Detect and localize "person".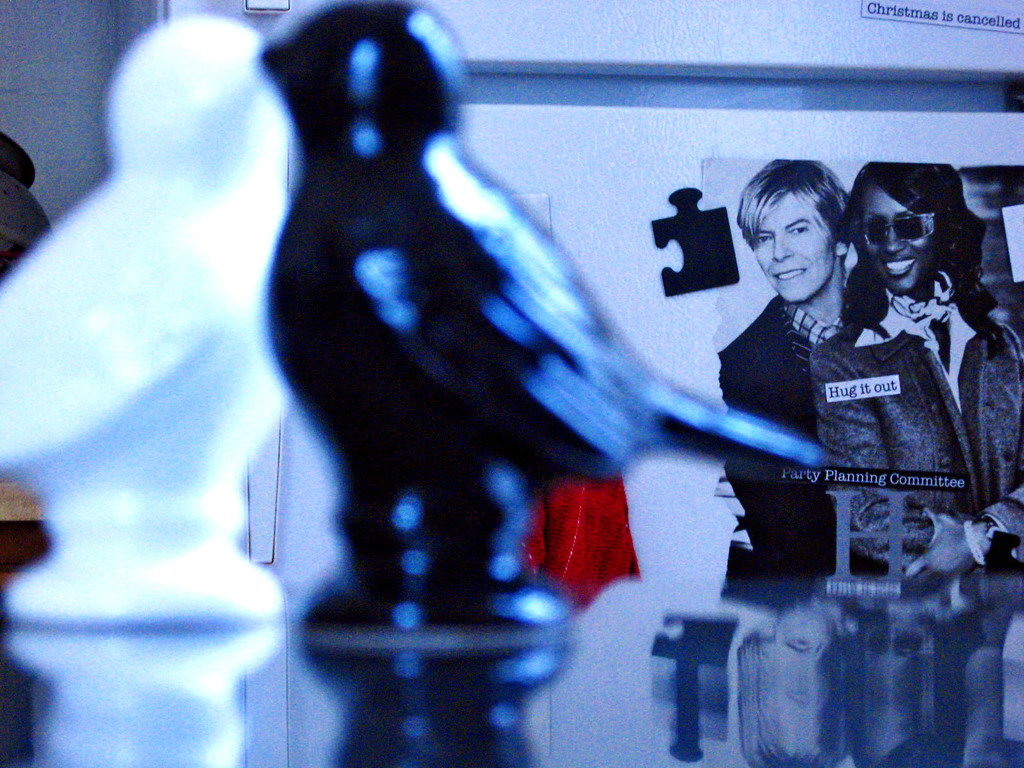
Localized at region(712, 157, 906, 607).
